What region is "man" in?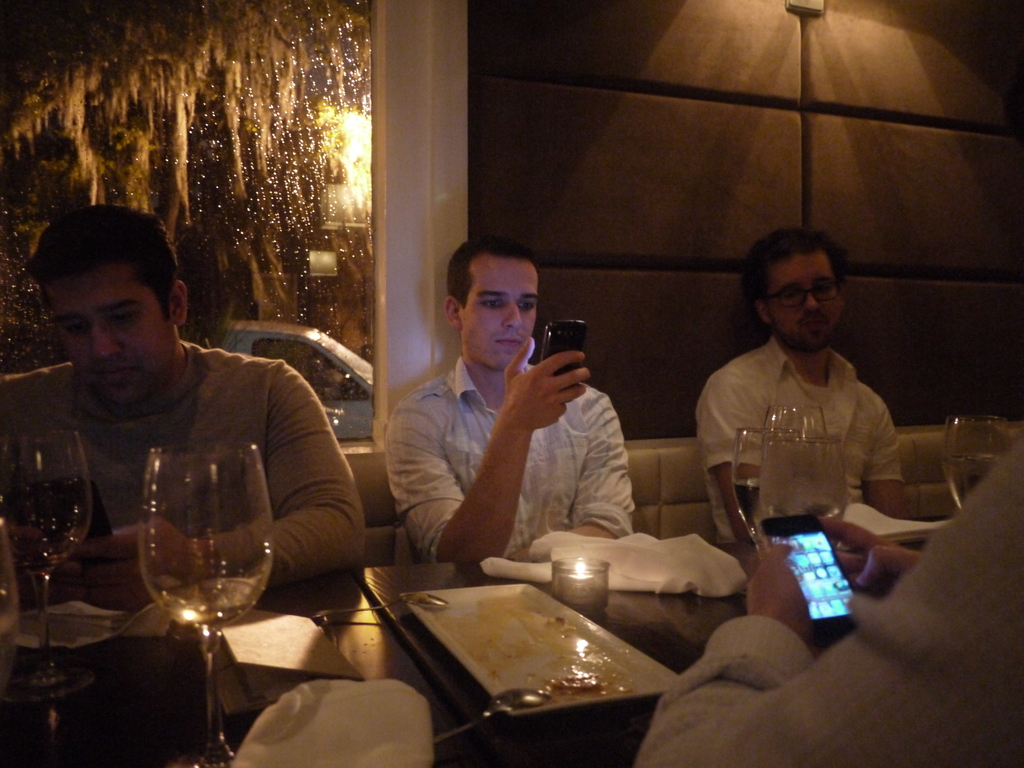
689 227 908 549.
